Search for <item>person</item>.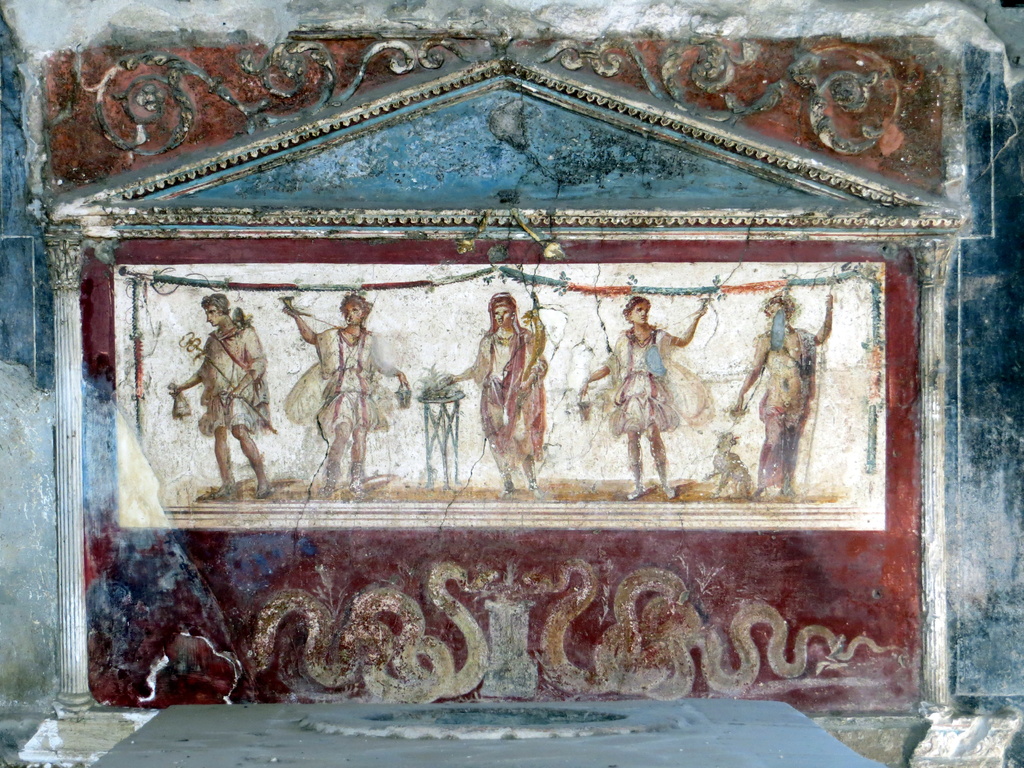
Found at left=726, top=300, right=834, bottom=477.
